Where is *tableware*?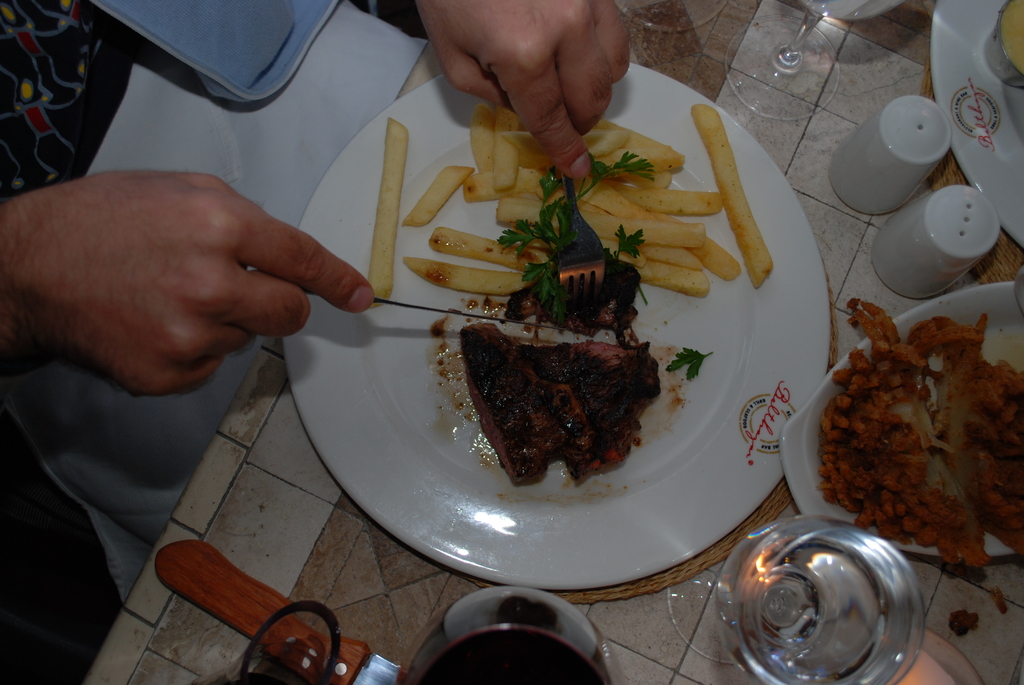
left=866, top=186, right=1002, bottom=305.
